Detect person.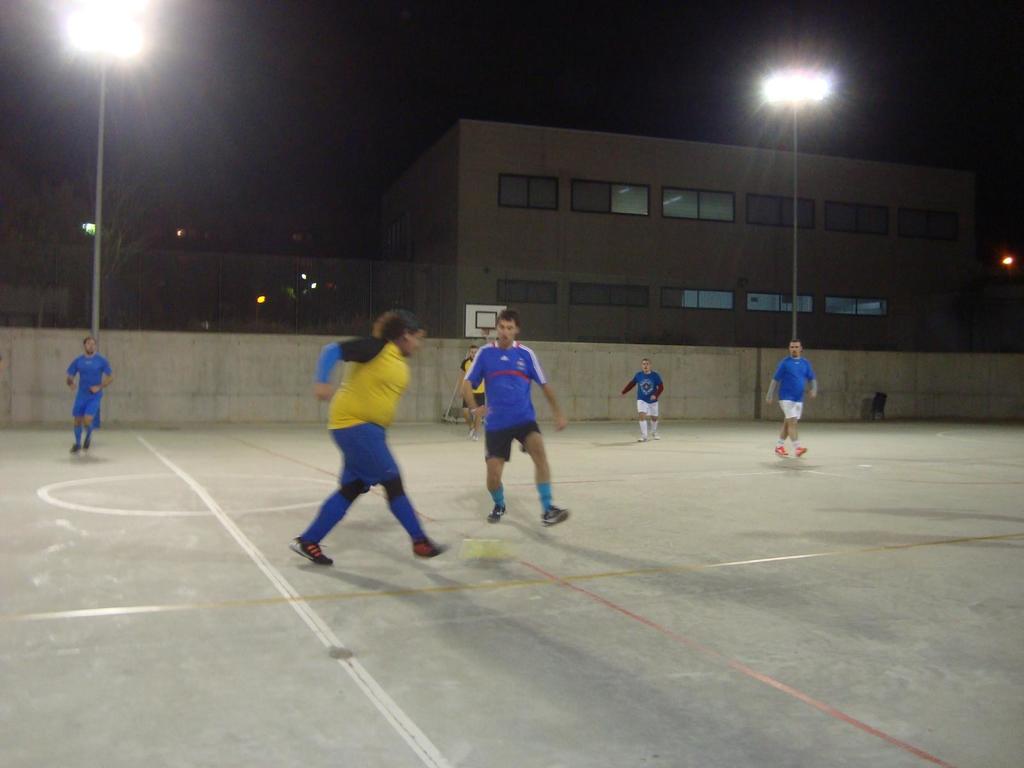
Detected at pyautogui.locateOnScreen(65, 333, 111, 452).
